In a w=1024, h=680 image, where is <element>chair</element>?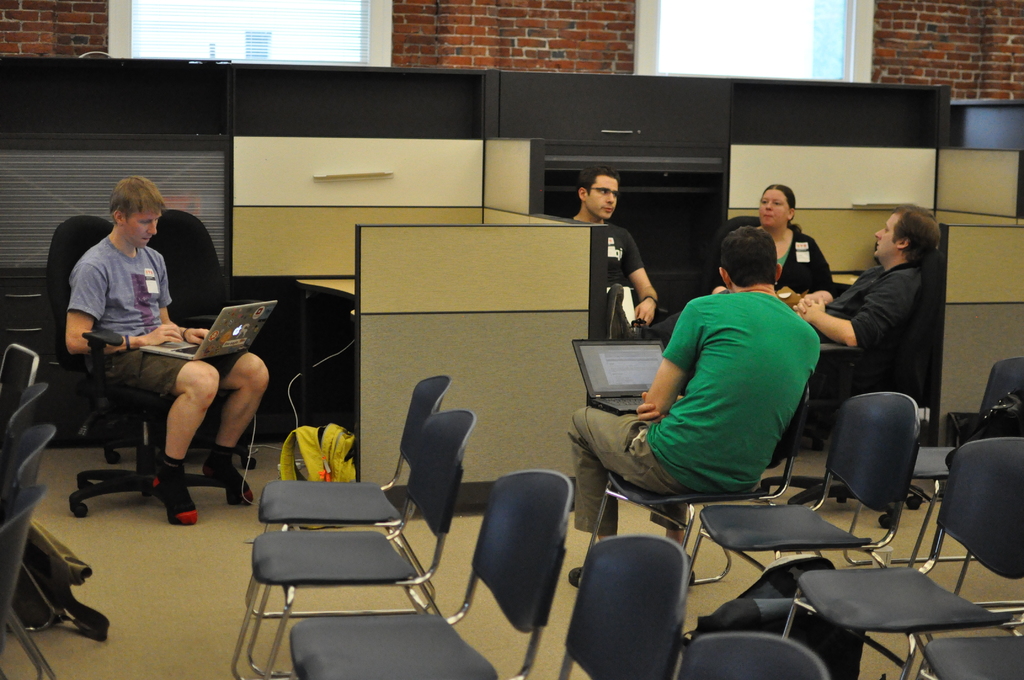
(left=0, top=341, right=44, bottom=408).
